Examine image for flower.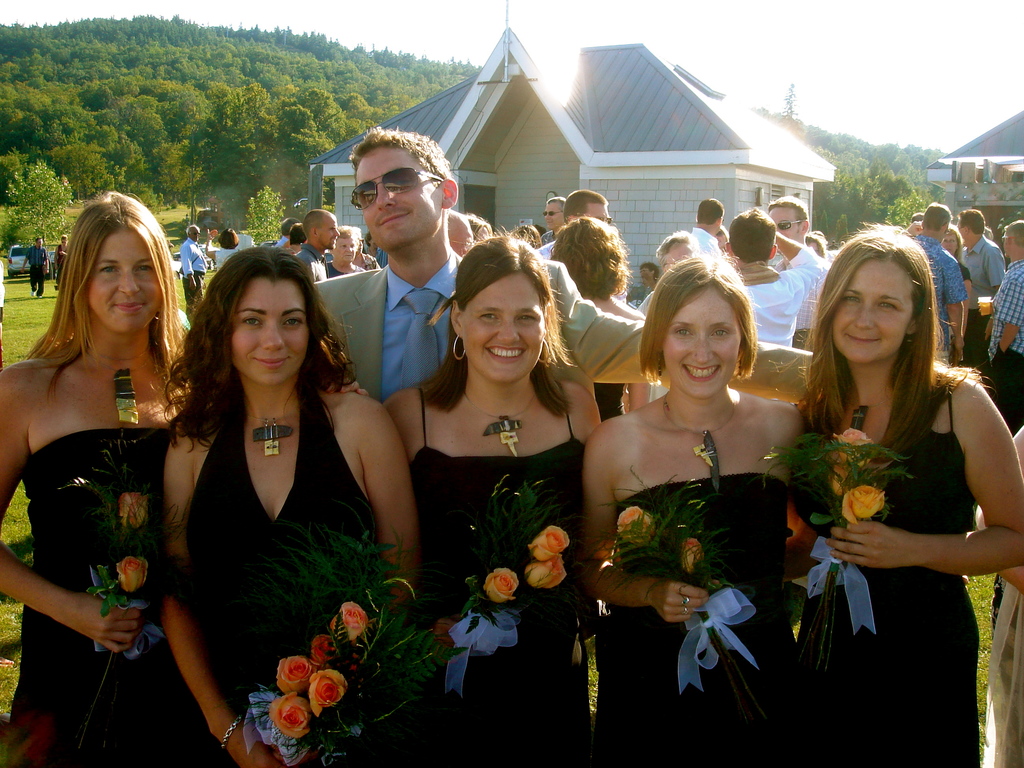
Examination result: detection(529, 553, 567, 595).
